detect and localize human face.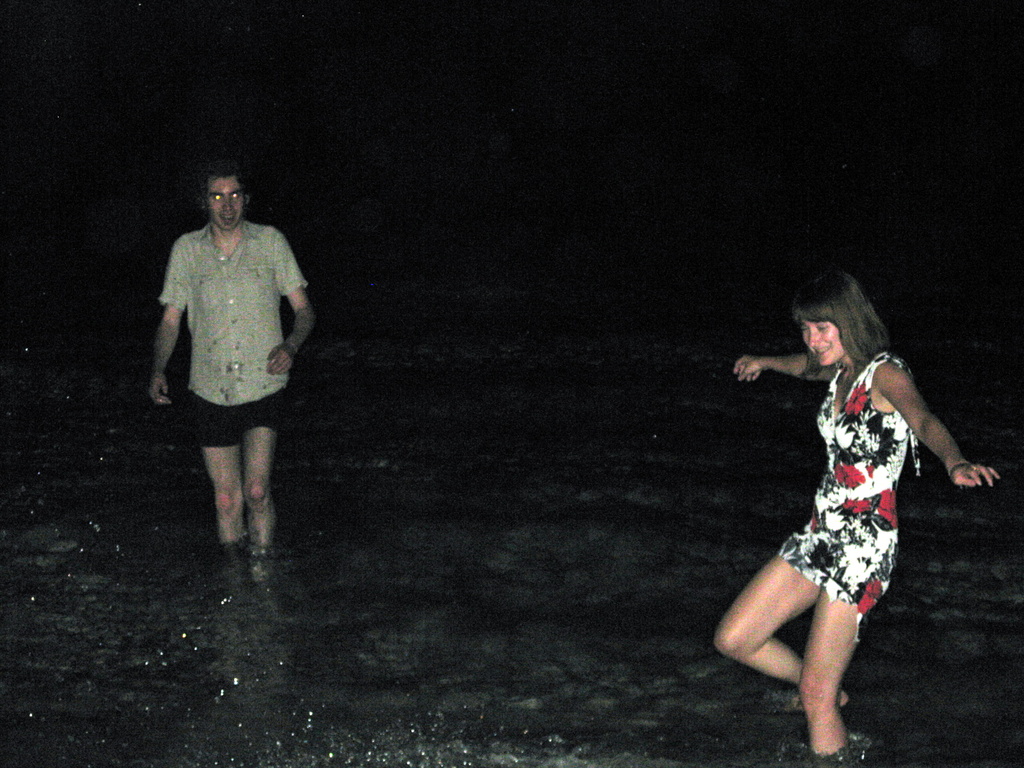
Localized at 206,177,242,230.
